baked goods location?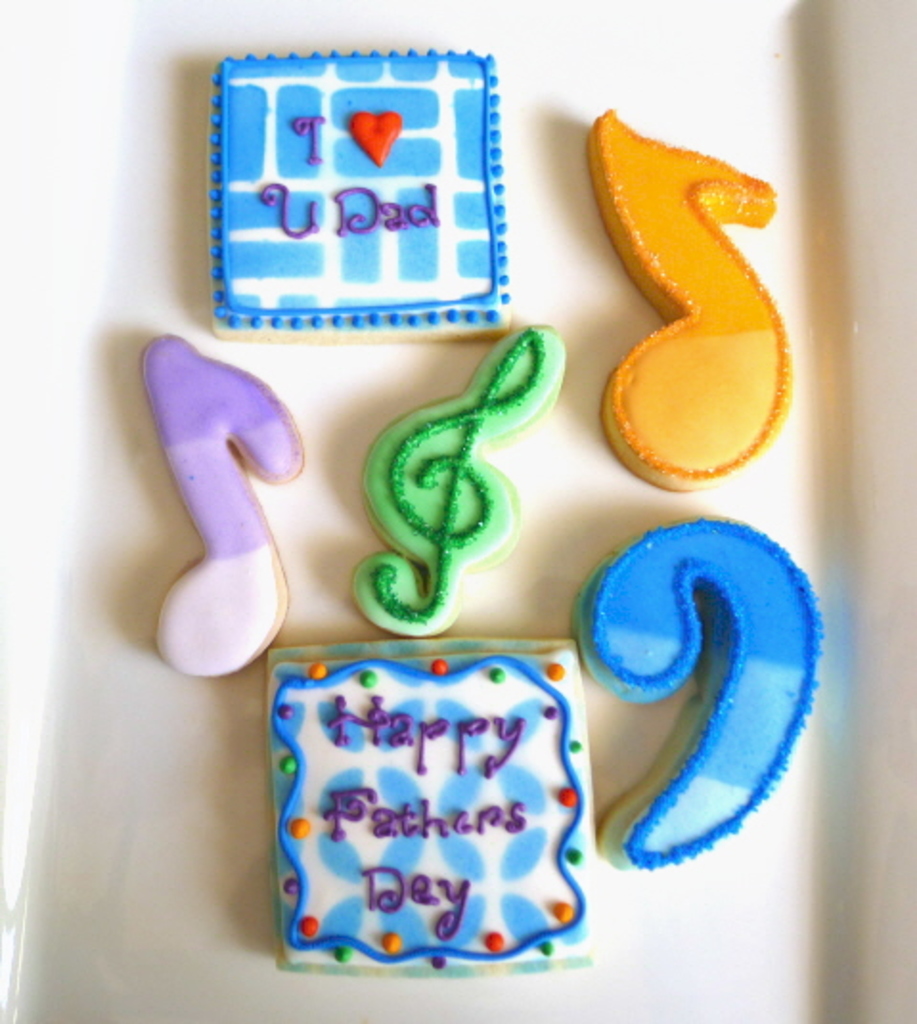
crop(199, 46, 519, 343)
